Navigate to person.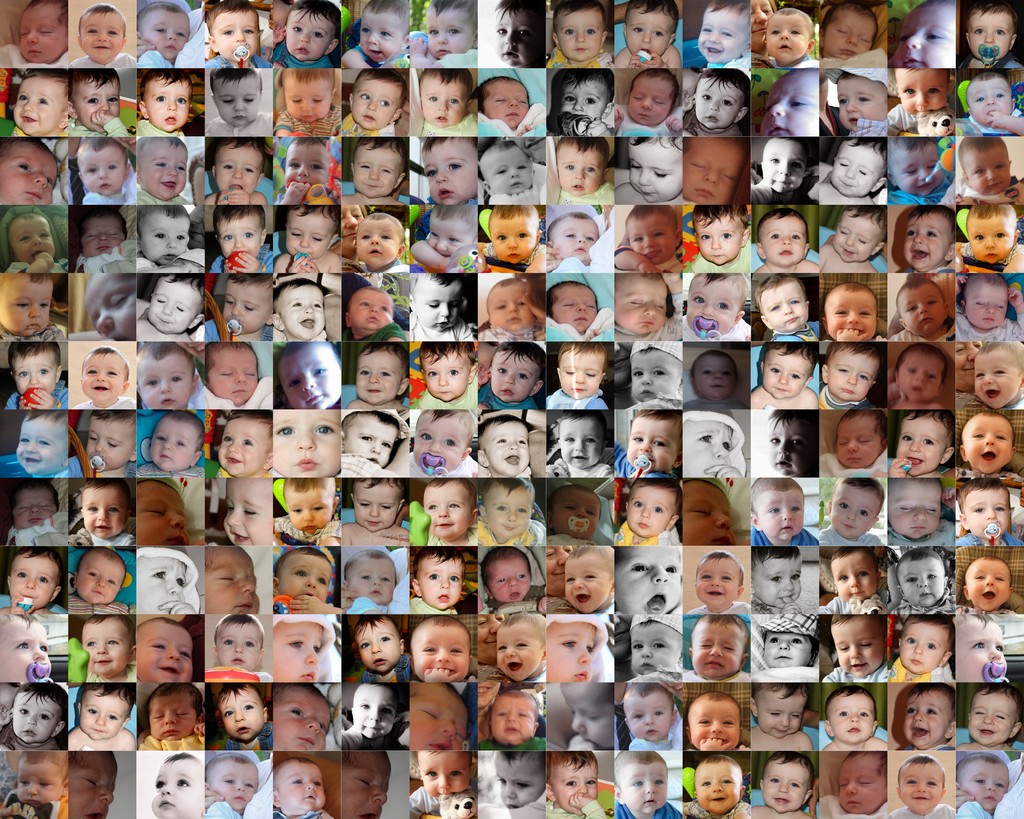
Navigation target: [271, 614, 337, 681].
